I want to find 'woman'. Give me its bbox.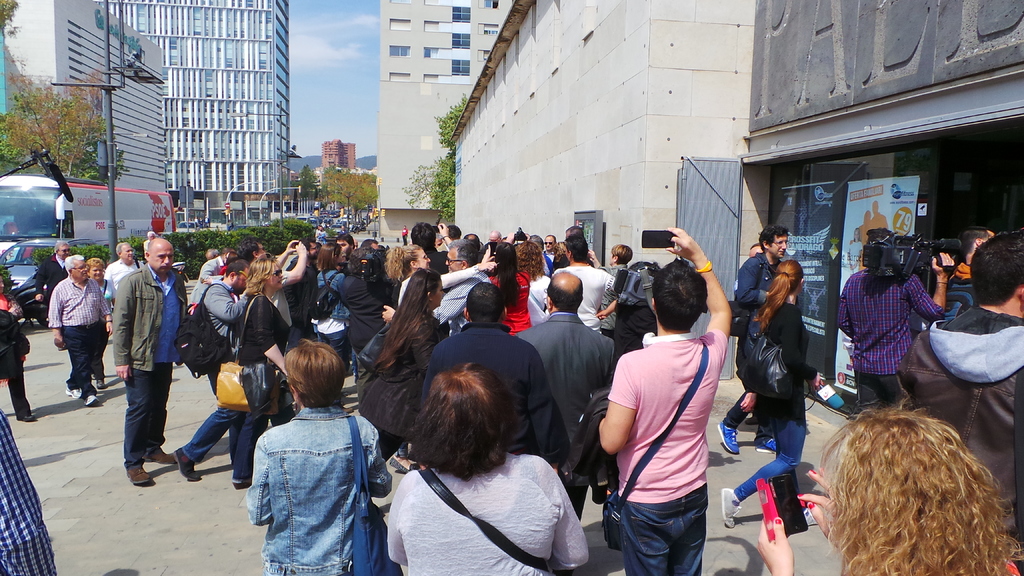
(460,236,532,358).
